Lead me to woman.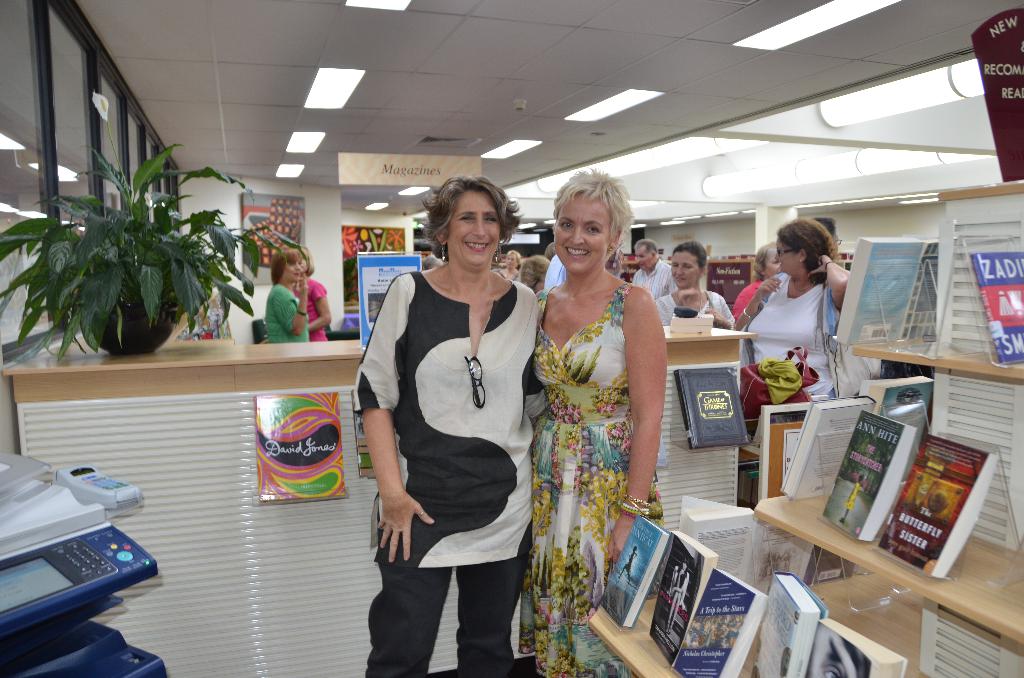
Lead to bbox=[521, 255, 550, 294].
